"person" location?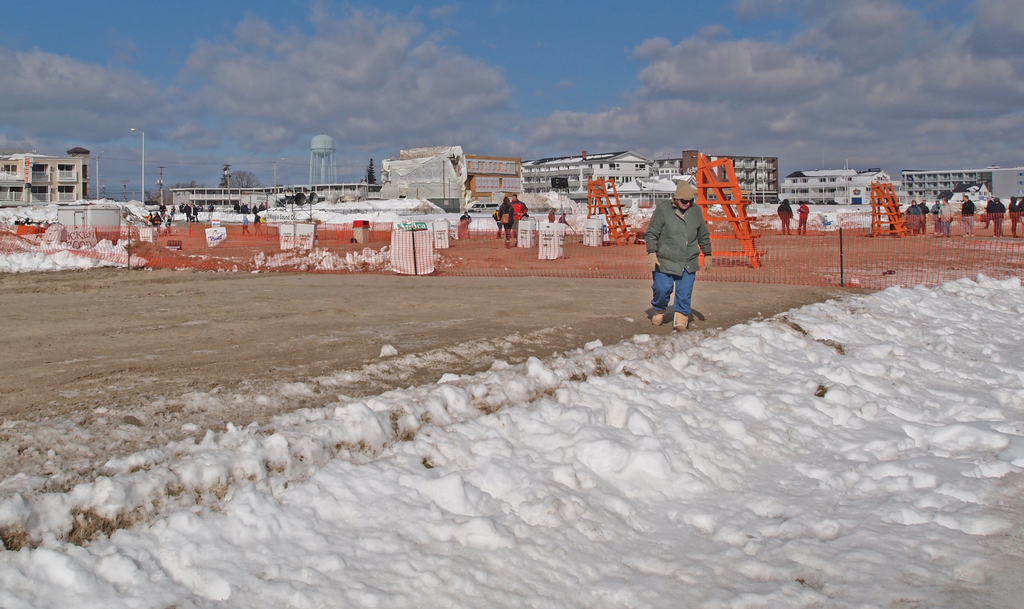
(x1=920, y1=198, x2=931, y2=240)
